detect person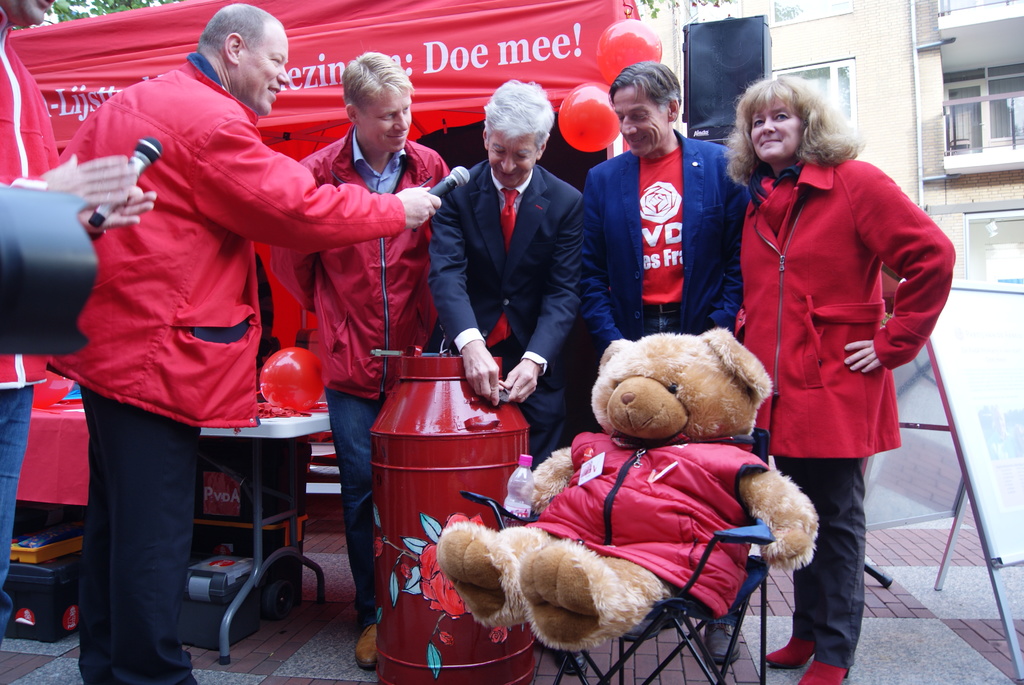
locate(582, 51, 744, 433)
